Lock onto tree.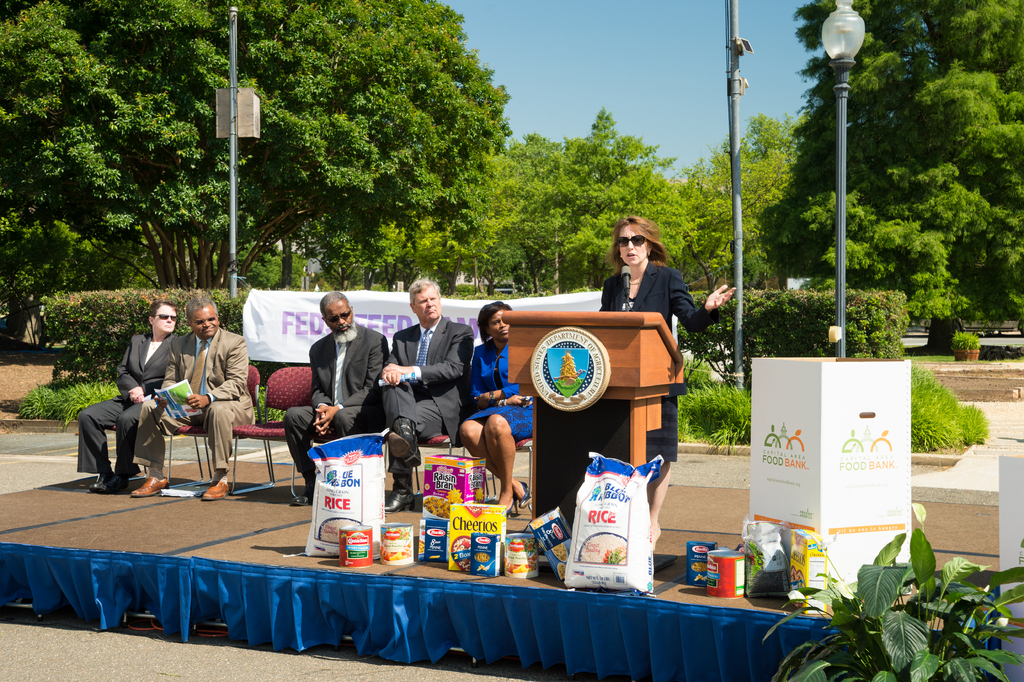
Locked: <bbox>0, 0, 513, 309</bbox>.
